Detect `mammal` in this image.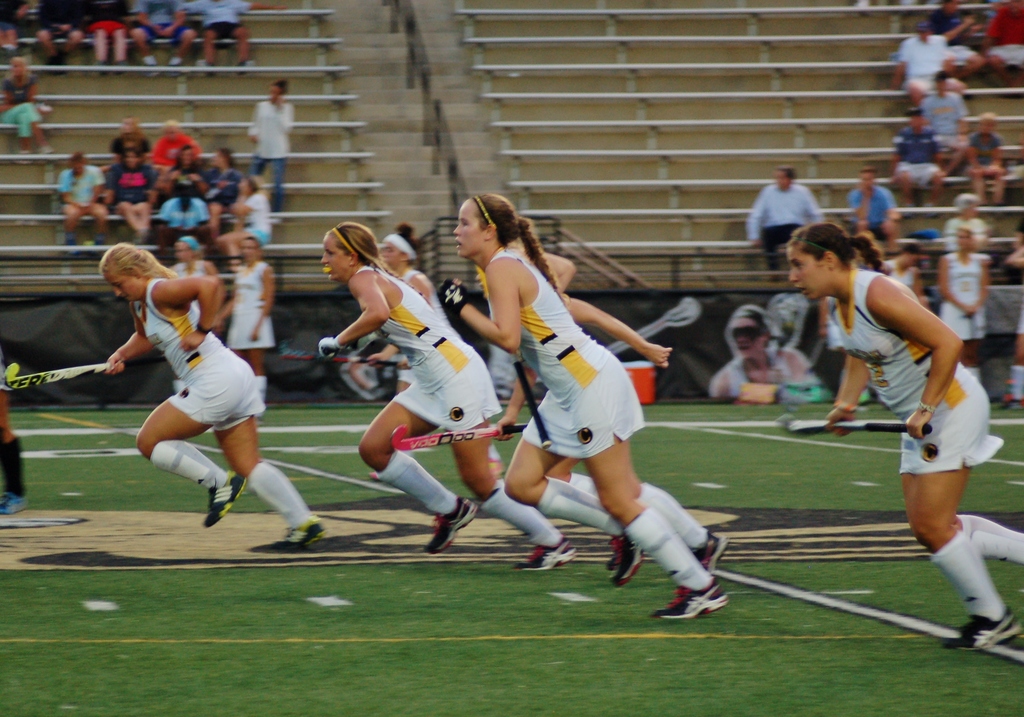
Detection: bbox=[439, 190, 732, 625].
